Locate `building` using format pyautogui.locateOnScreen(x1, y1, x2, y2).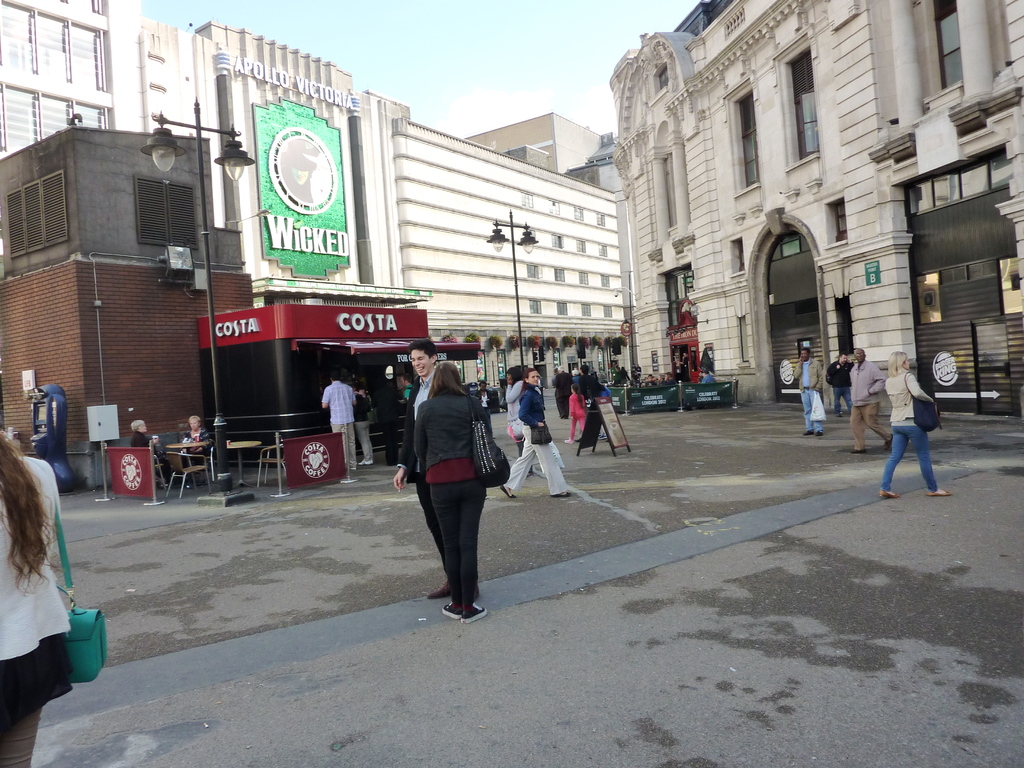
pyautogui.locateOnScreen(0, 124, 433, 490).
